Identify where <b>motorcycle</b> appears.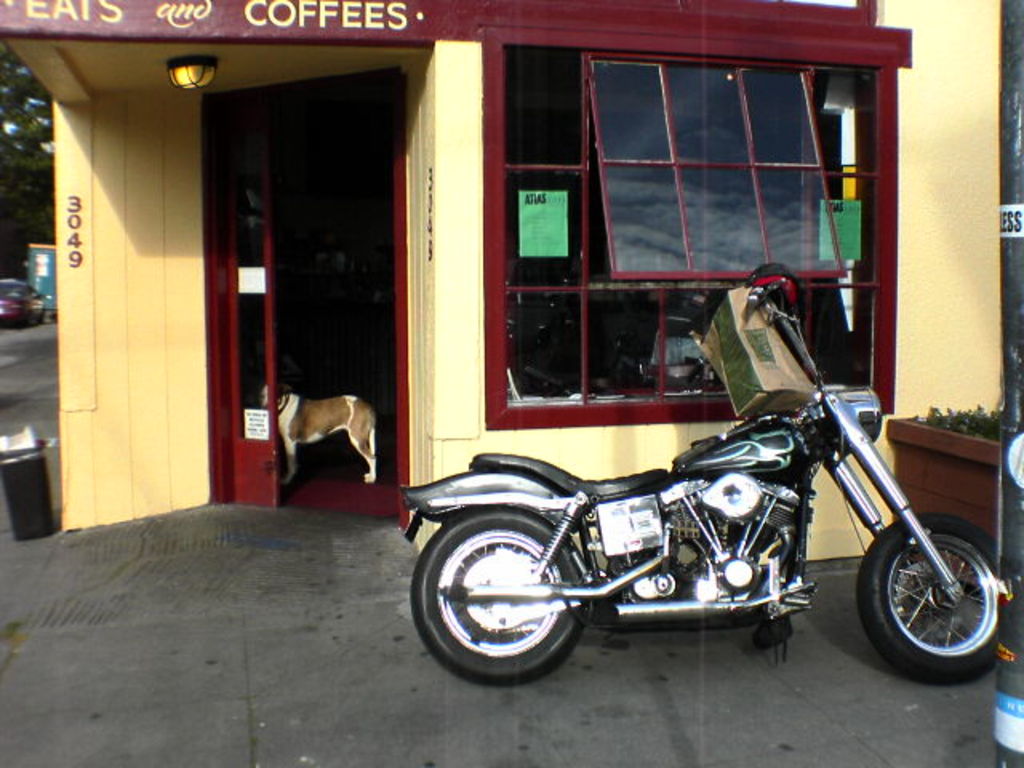
Appears at select_region(411, 309, 1006, 706).
